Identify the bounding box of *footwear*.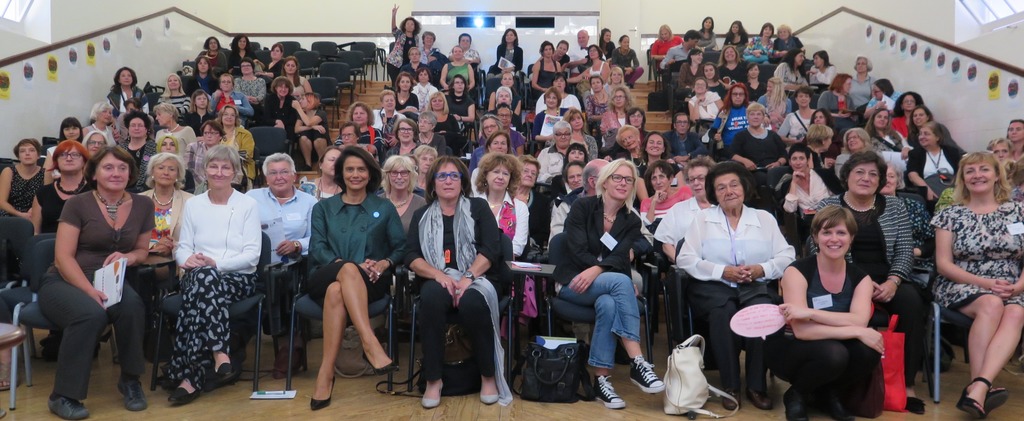
crop(214, 359, 241, 388).
